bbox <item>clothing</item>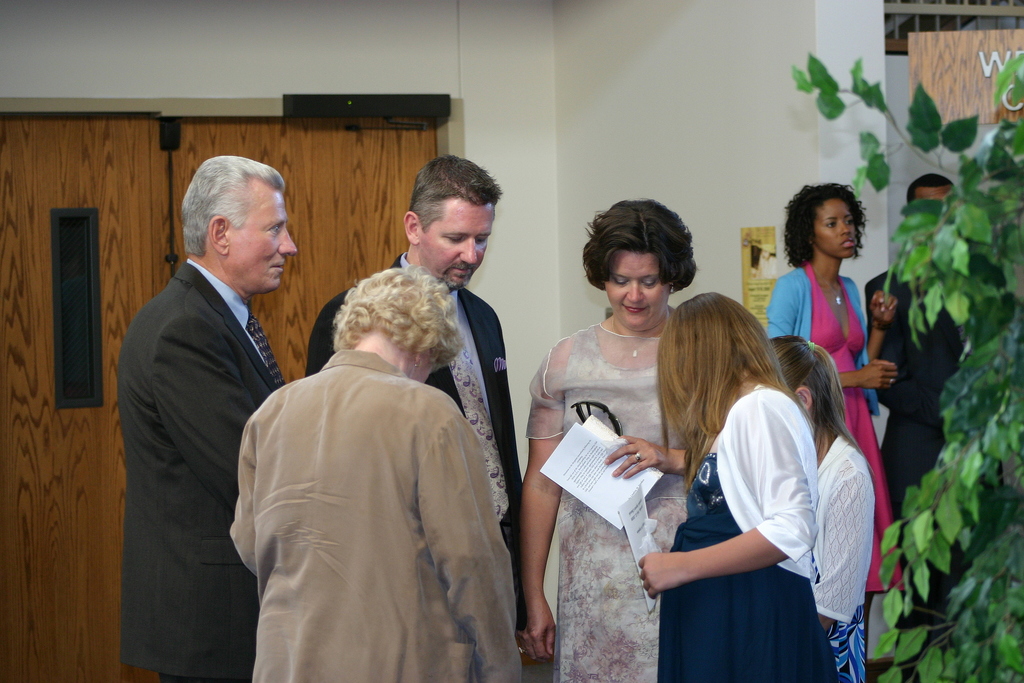
box(236, 288, 527, 682)
